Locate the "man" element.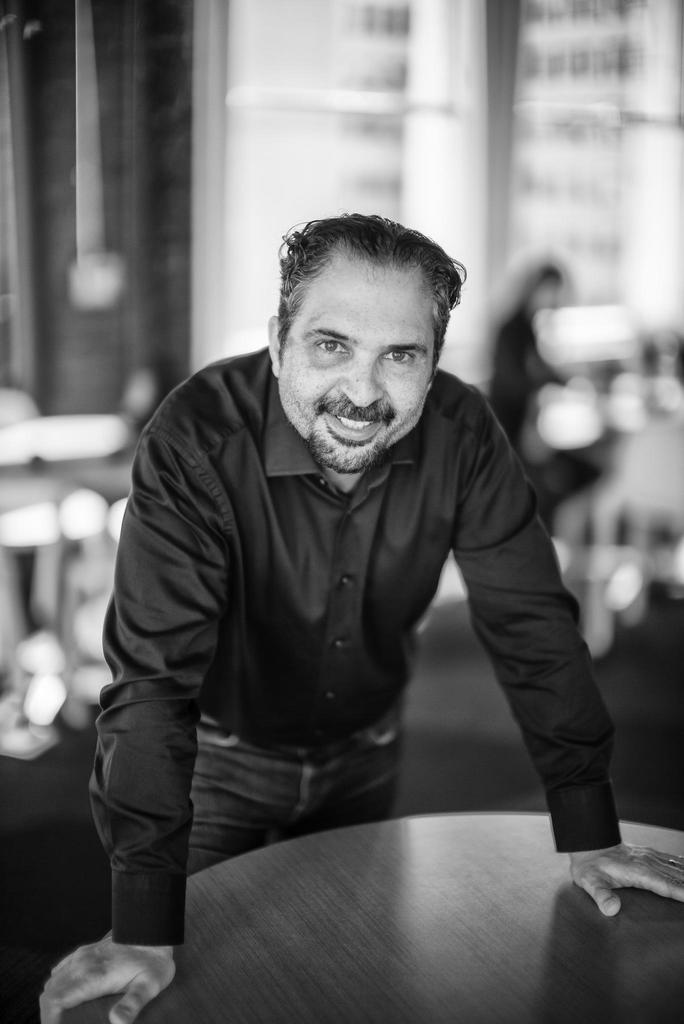
Element bbox: box=[79, 170, 640, 915].
